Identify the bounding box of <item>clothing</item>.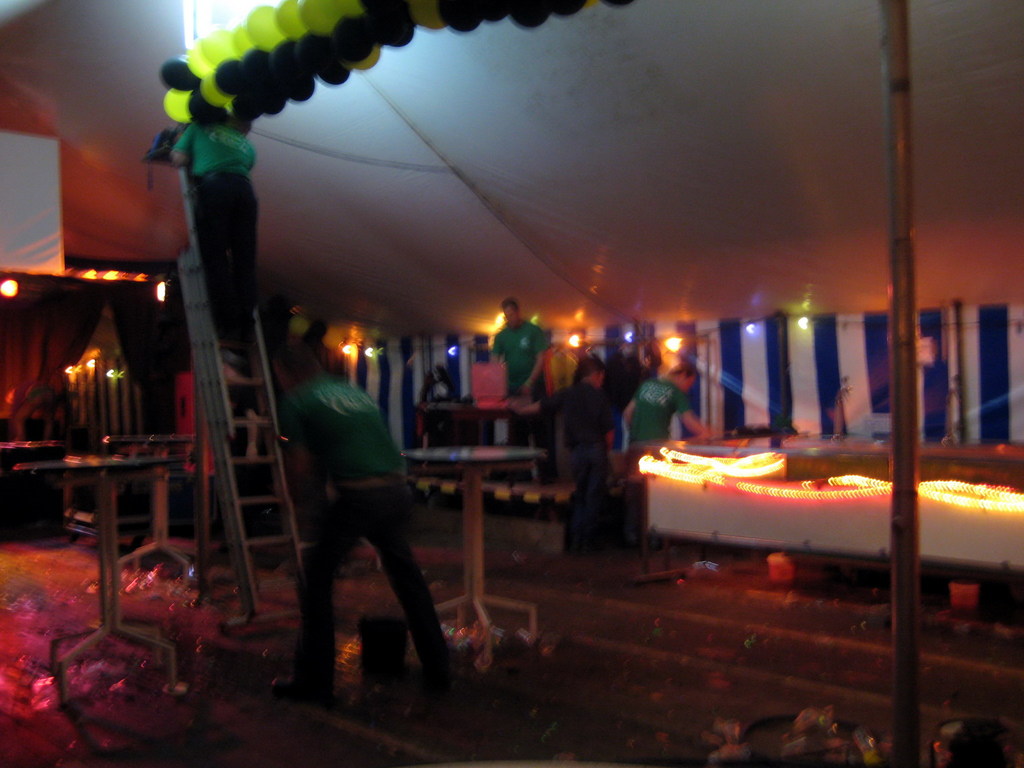
[left=197, top=177, right=260, bottom=343].
